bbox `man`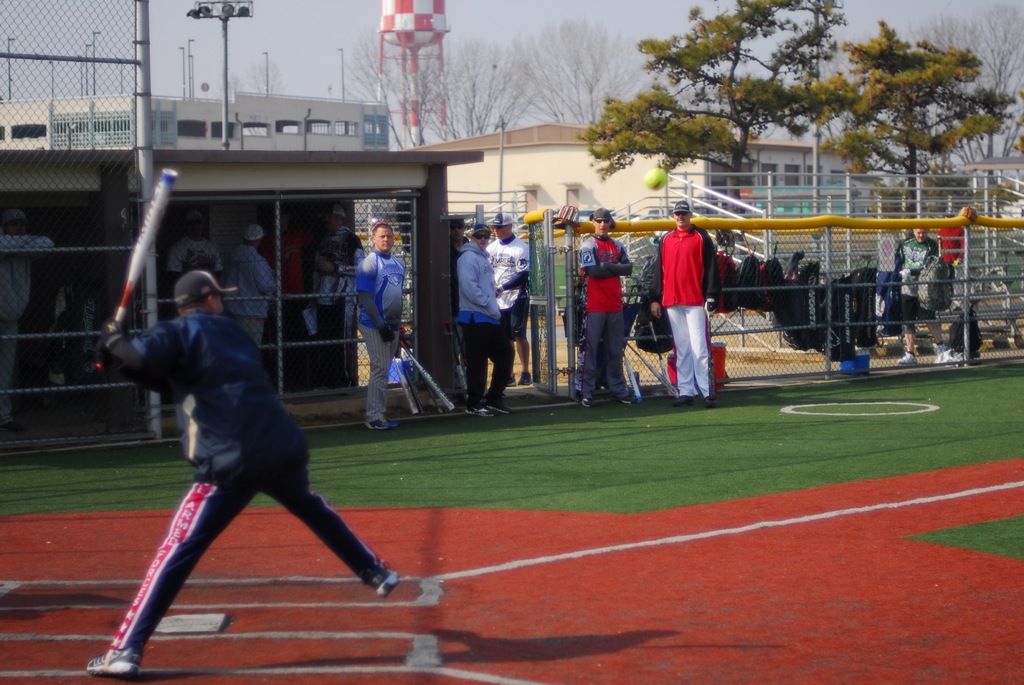
locate(484, 207, 537, 389)
